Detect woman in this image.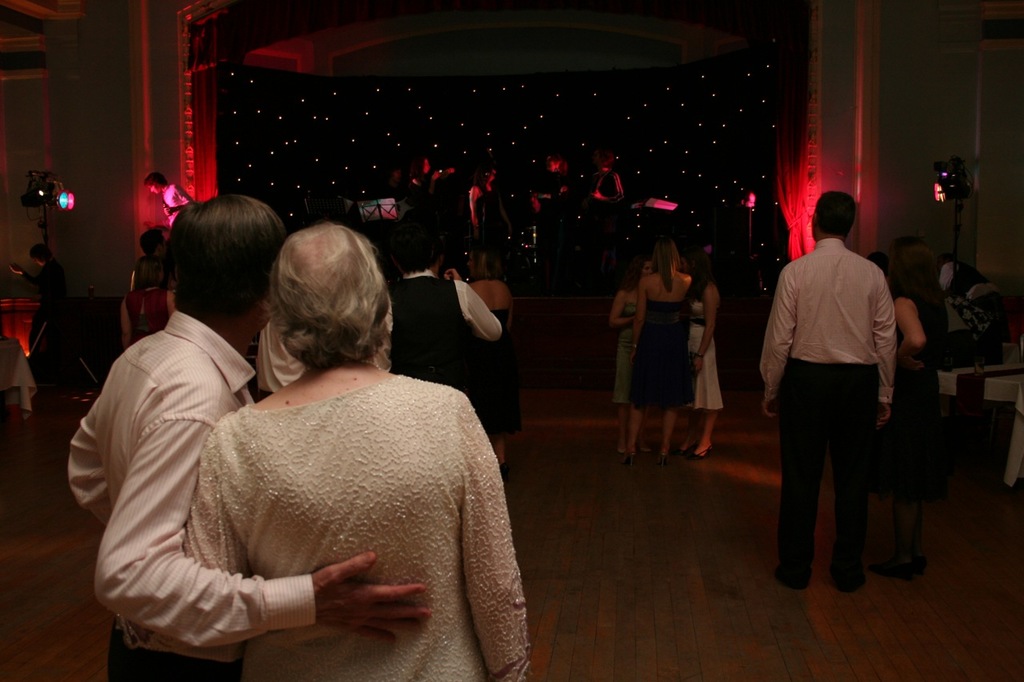
Detection: 405/154/441/210.
